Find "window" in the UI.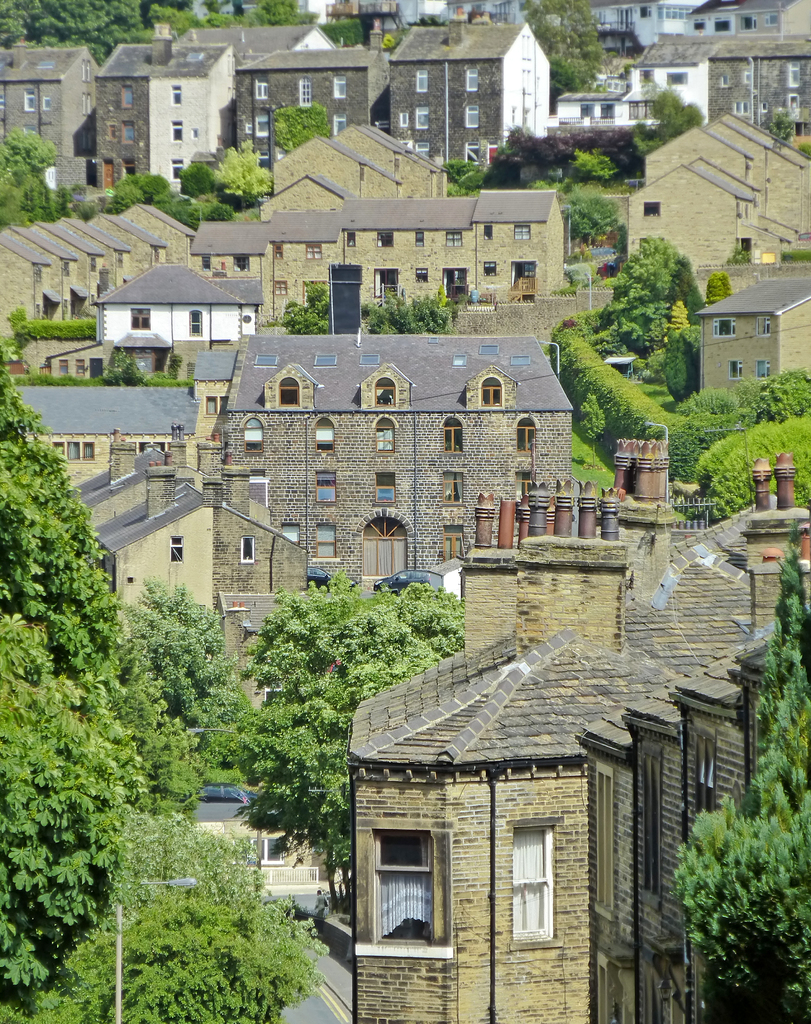
UI element at [82,87,87,115].
